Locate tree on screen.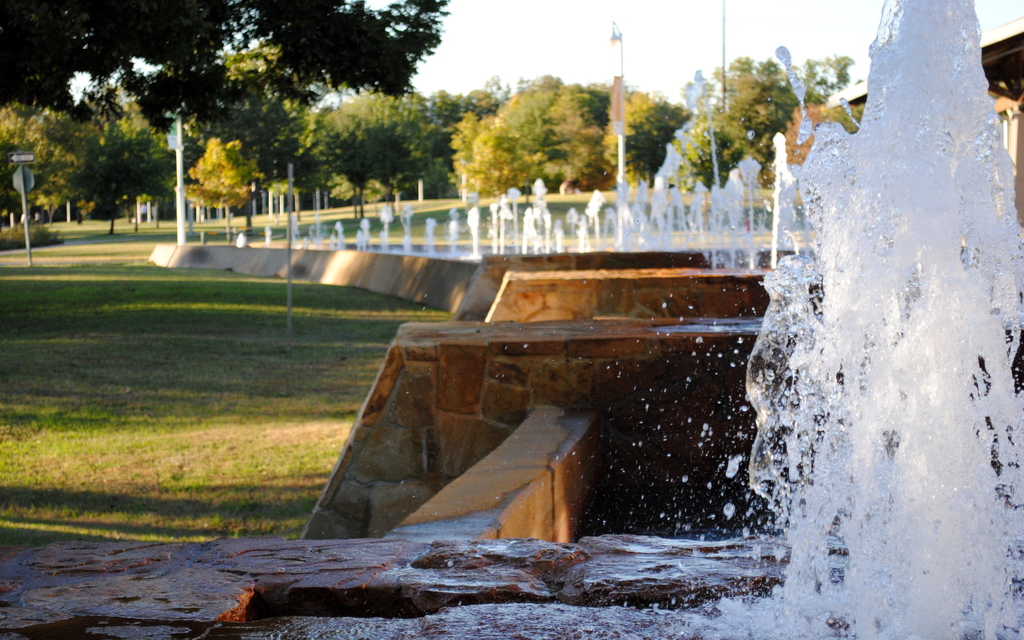
On screen at [426,81,507,146].
